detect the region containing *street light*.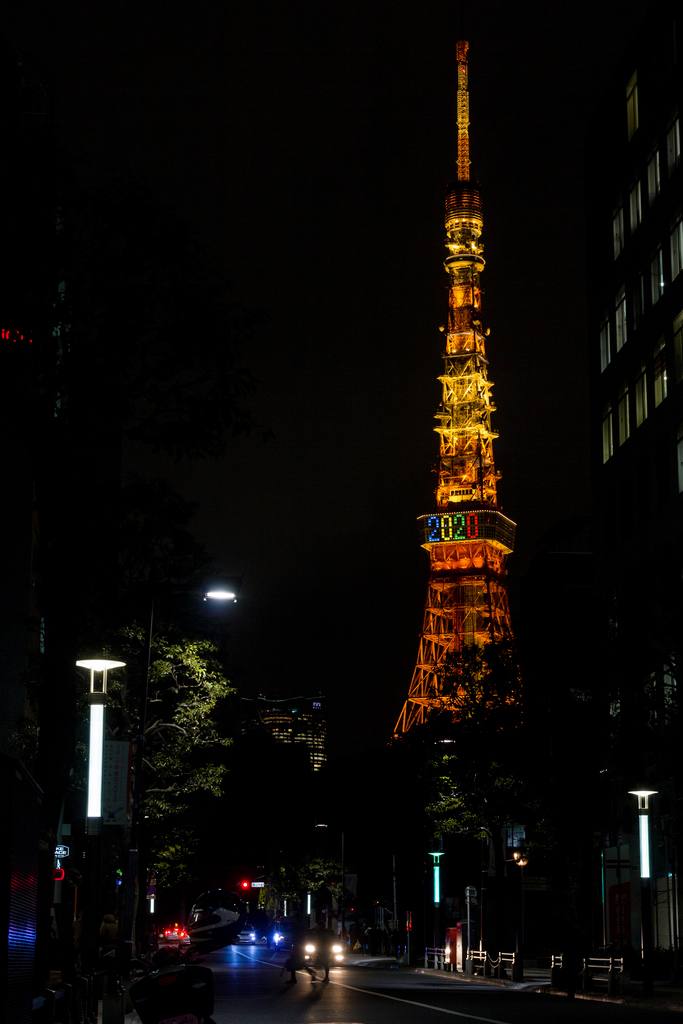
locate(614, 787, 666, 986).
